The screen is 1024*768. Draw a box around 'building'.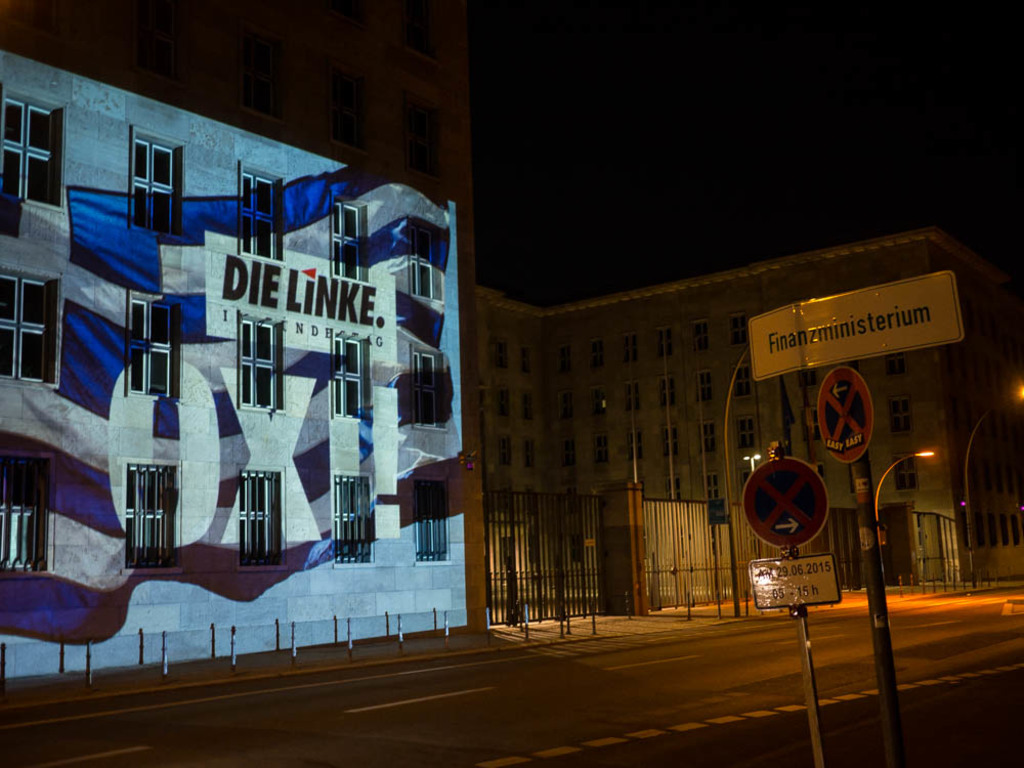
0,0,1023,679.
